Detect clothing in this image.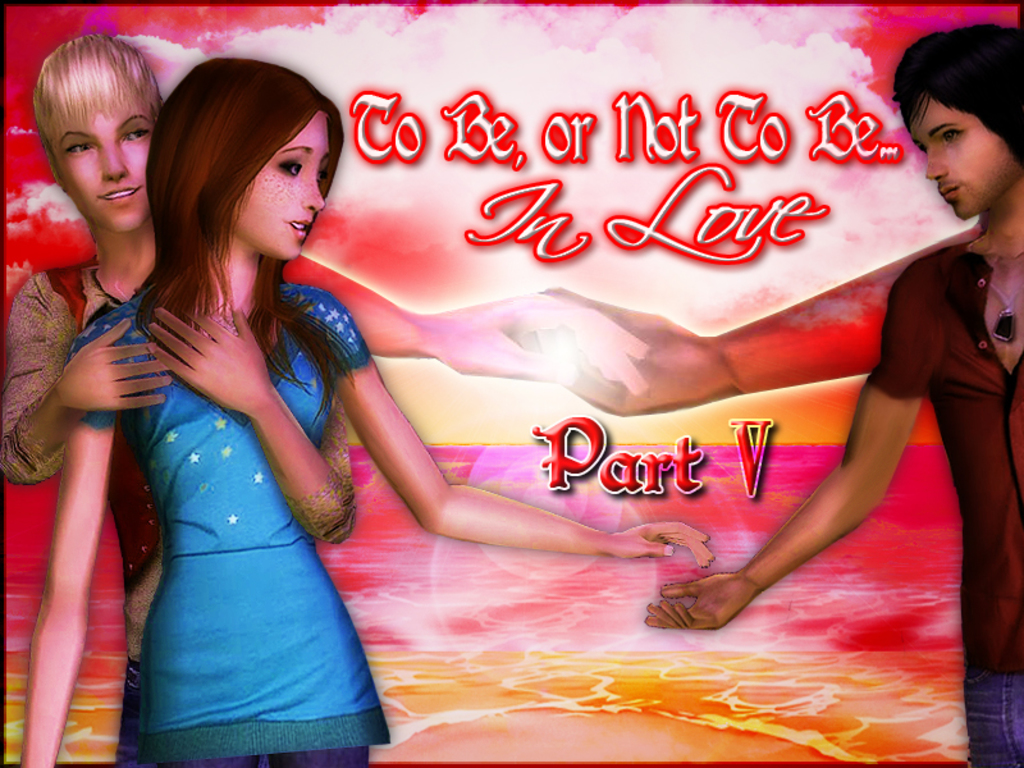
Detection: (963,664,1023,765).
